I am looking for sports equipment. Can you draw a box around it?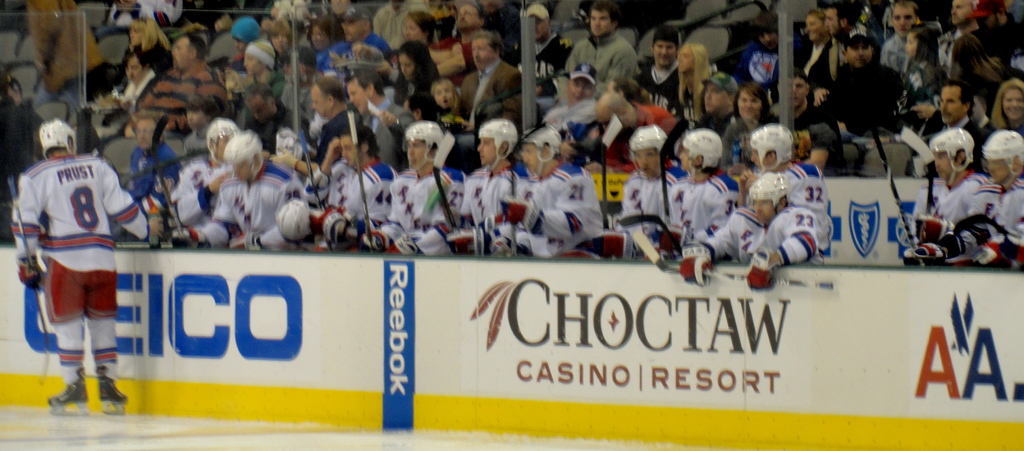
Sure, the bounding box is (x1=626, y1=125, x2=667, y2=174).
